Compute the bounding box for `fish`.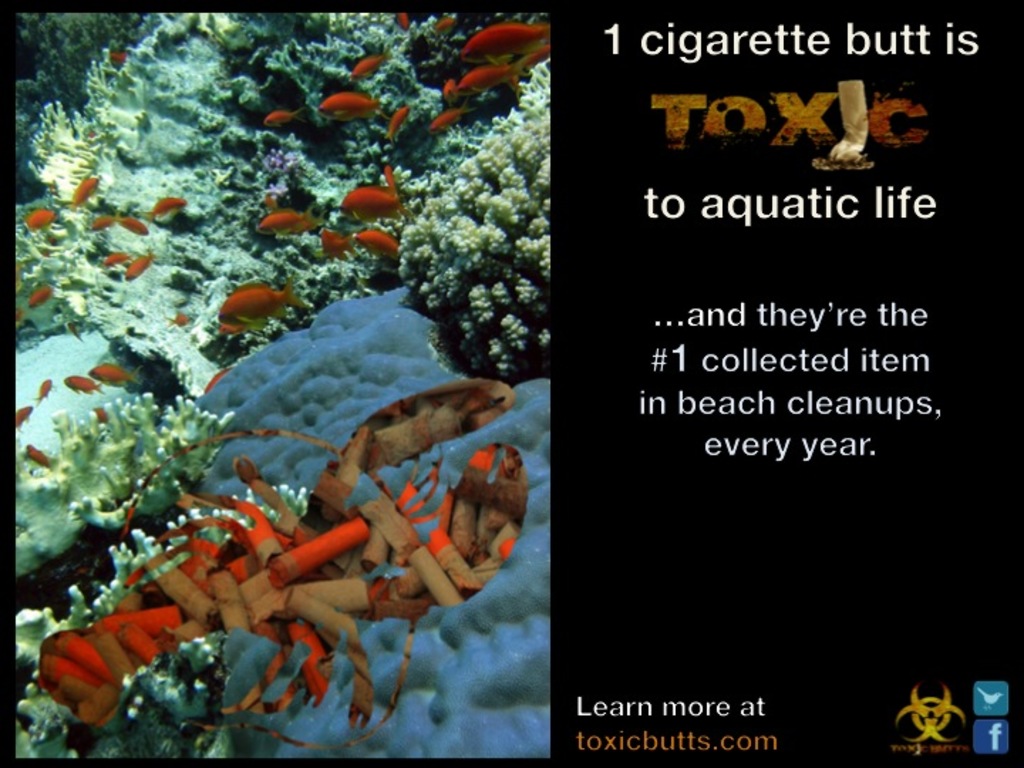
Rect(111, 47, 122, 63).
